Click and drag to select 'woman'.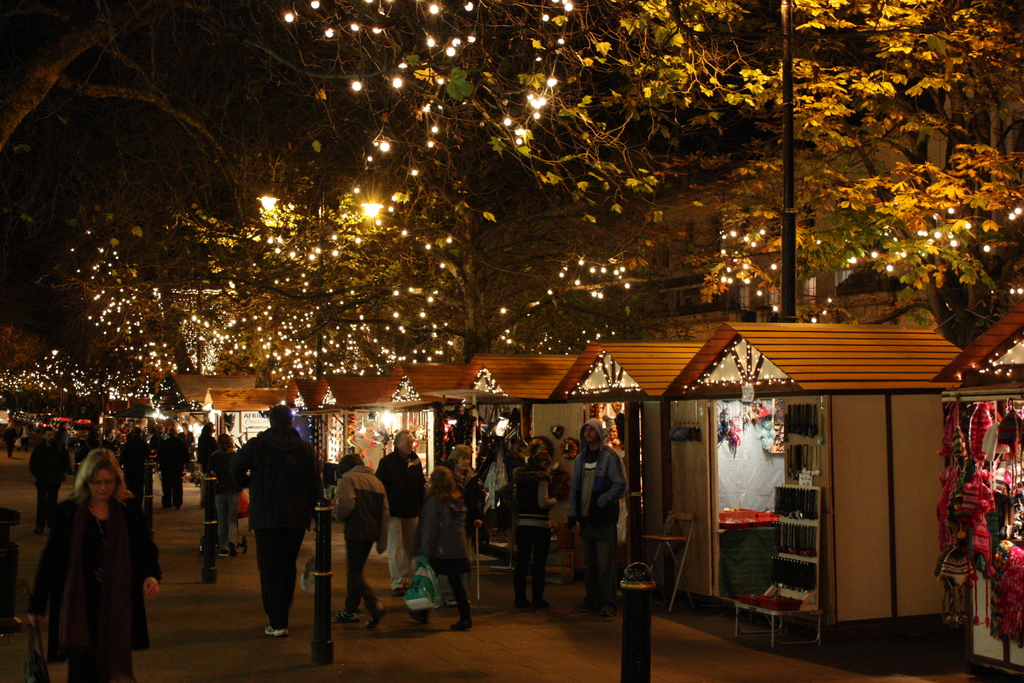
Selection: [x1=434, y1=444, x2=482, y2=608].
